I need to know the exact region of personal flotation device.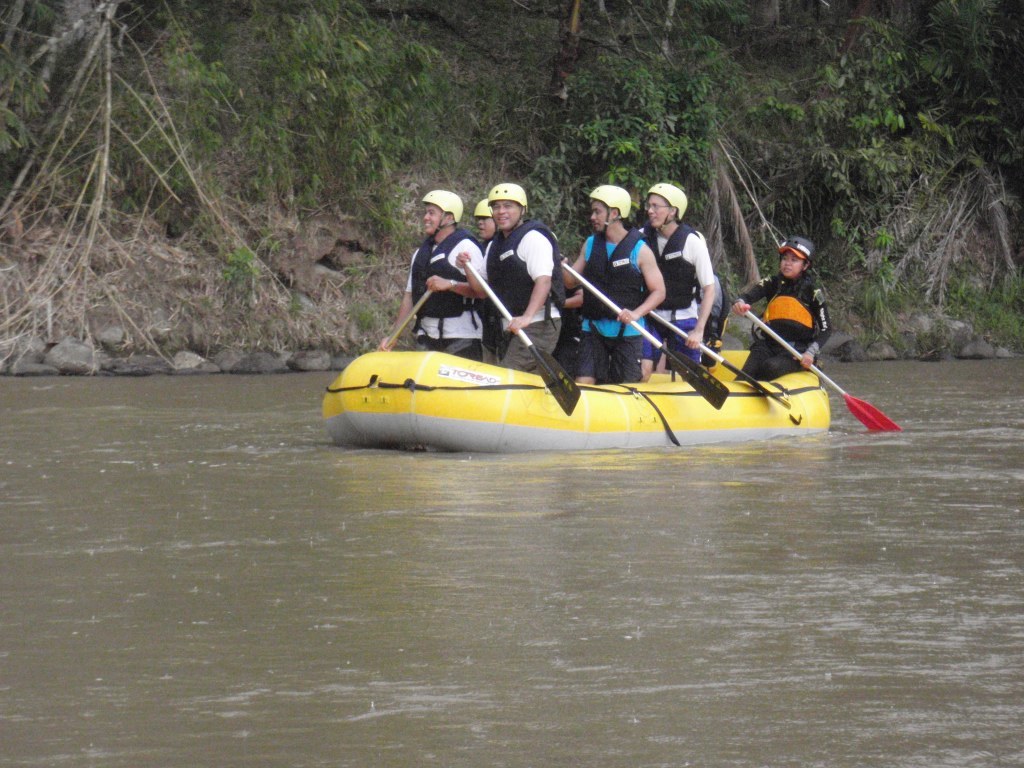
Region: <region>493, 216, 565, 317</region>.
